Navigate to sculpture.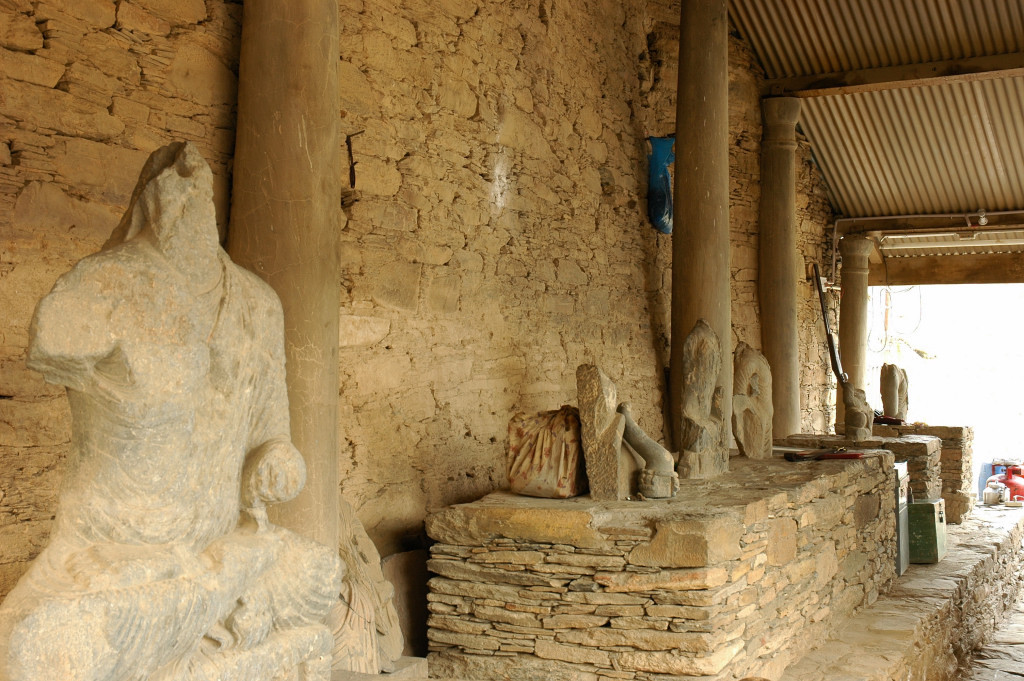
Navigation target: {"x1": 878, "y1": 358, "x2": 909, "y2": 419}.
